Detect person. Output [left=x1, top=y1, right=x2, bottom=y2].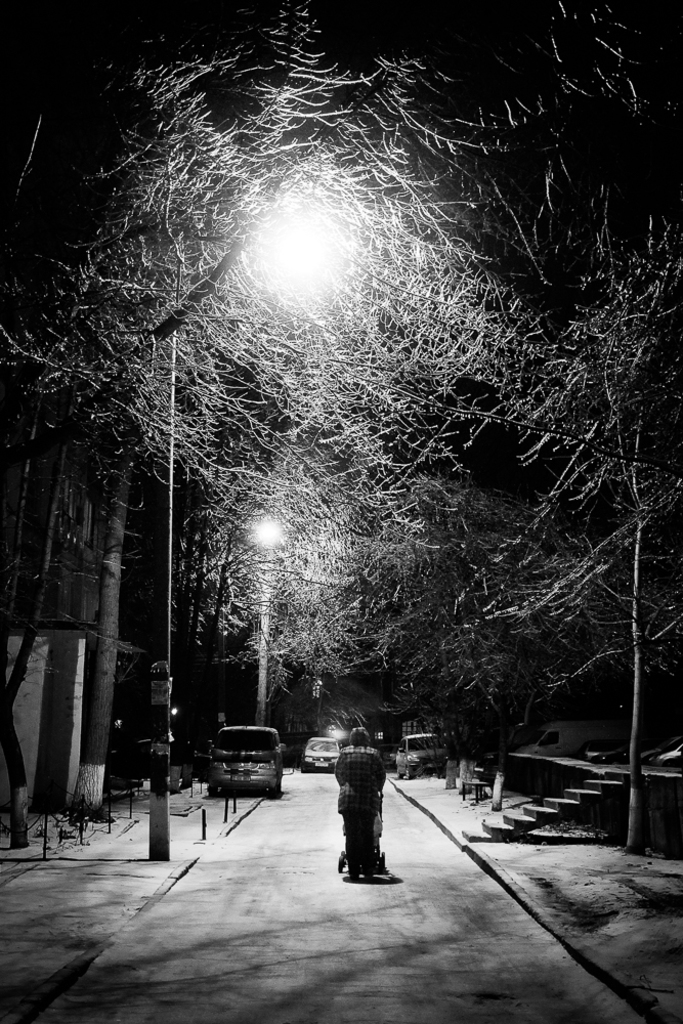
[left=322, top=739, right=409, bottom=890].
